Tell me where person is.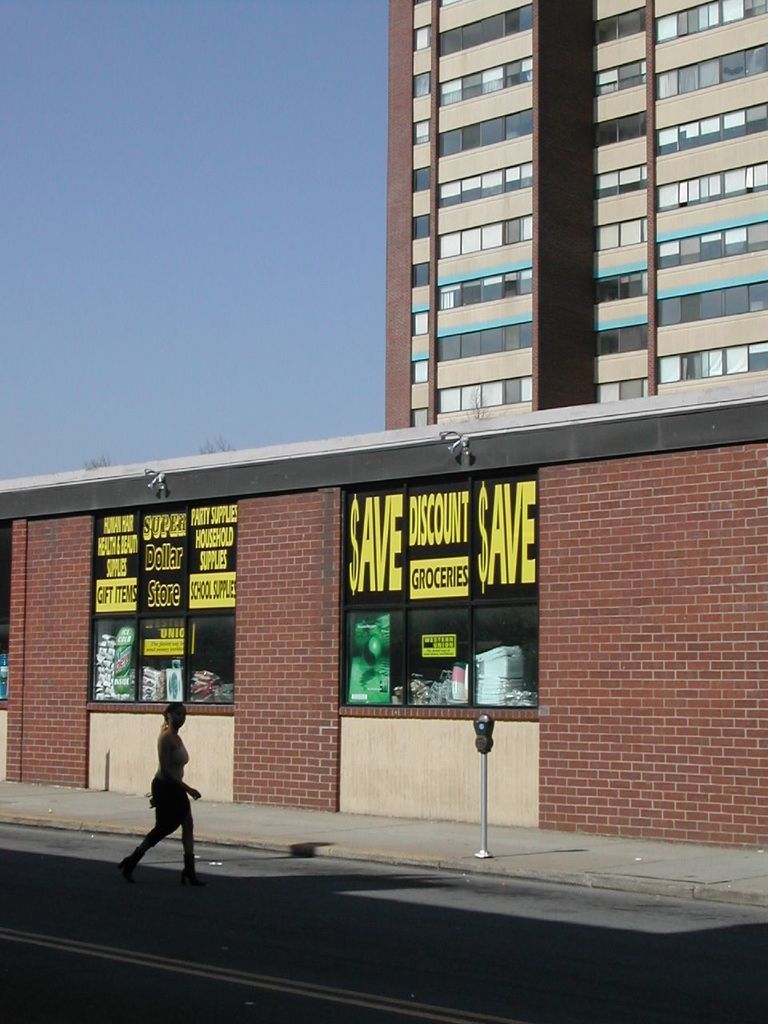
person is at <bbox>130, 713, 202, 883</bbox>.
